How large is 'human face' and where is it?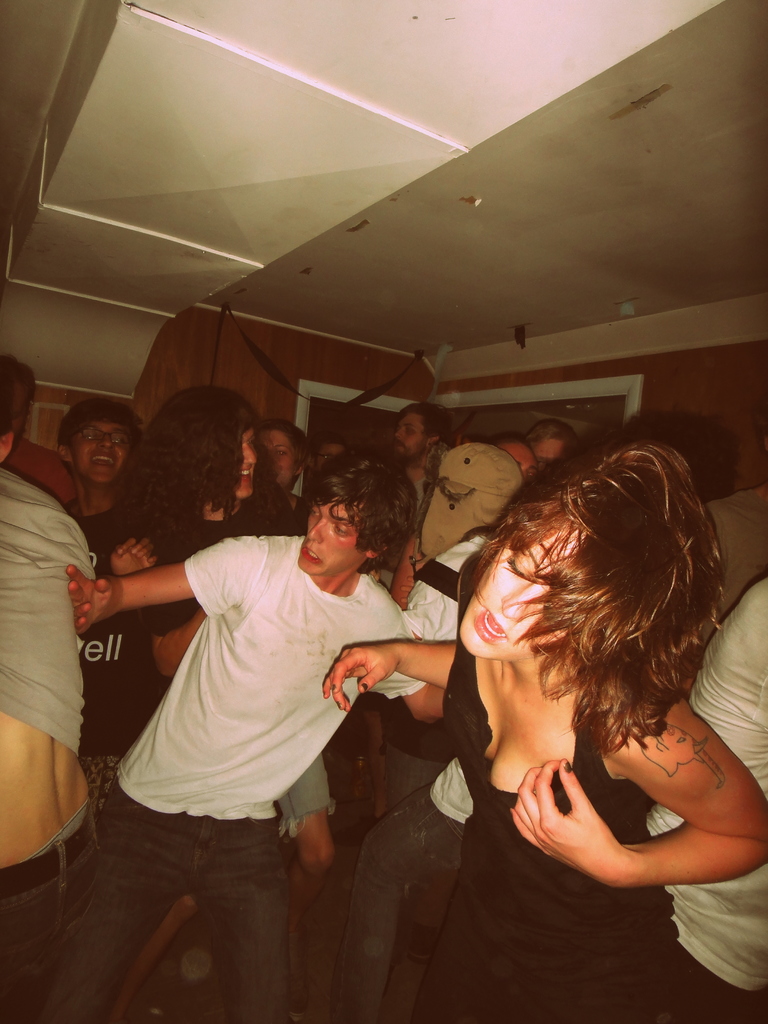
Bounding box: x1=317, y1=443, x2=341, y2=466.
